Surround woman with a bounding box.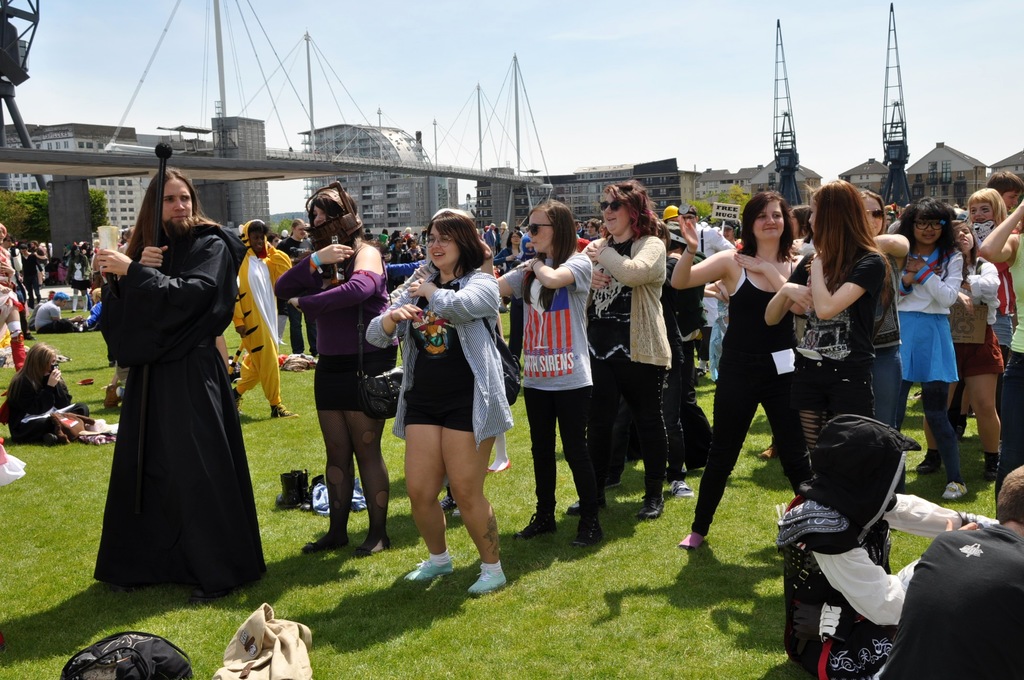
(669, 188, 804, 548).
